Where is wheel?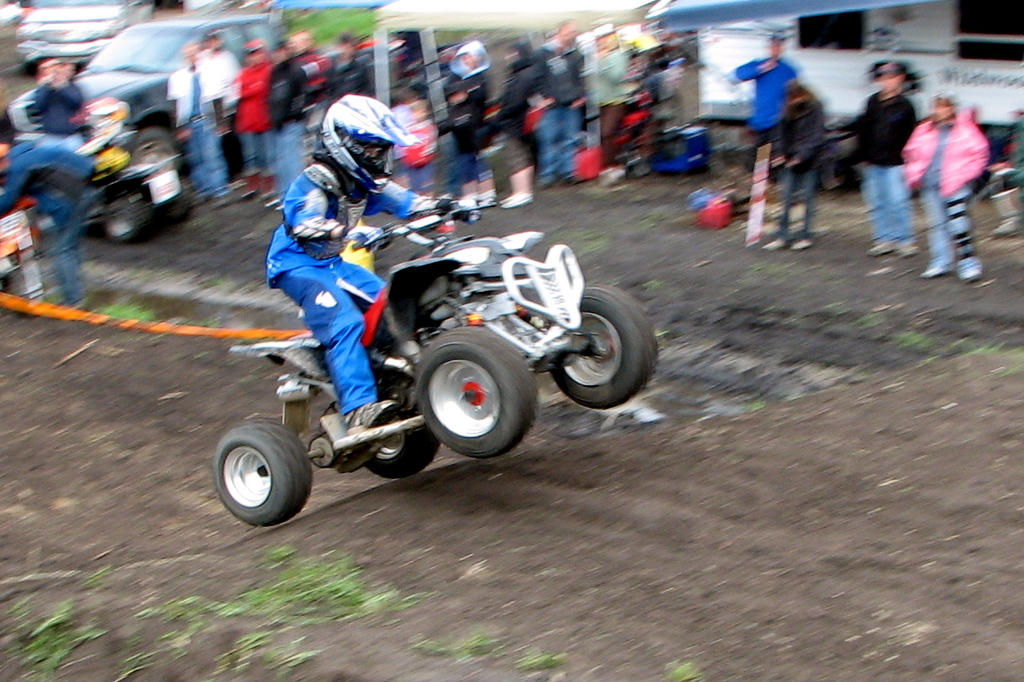
{"x1": 130, "y1": 121, "x2": 195, "y2": 178}.
